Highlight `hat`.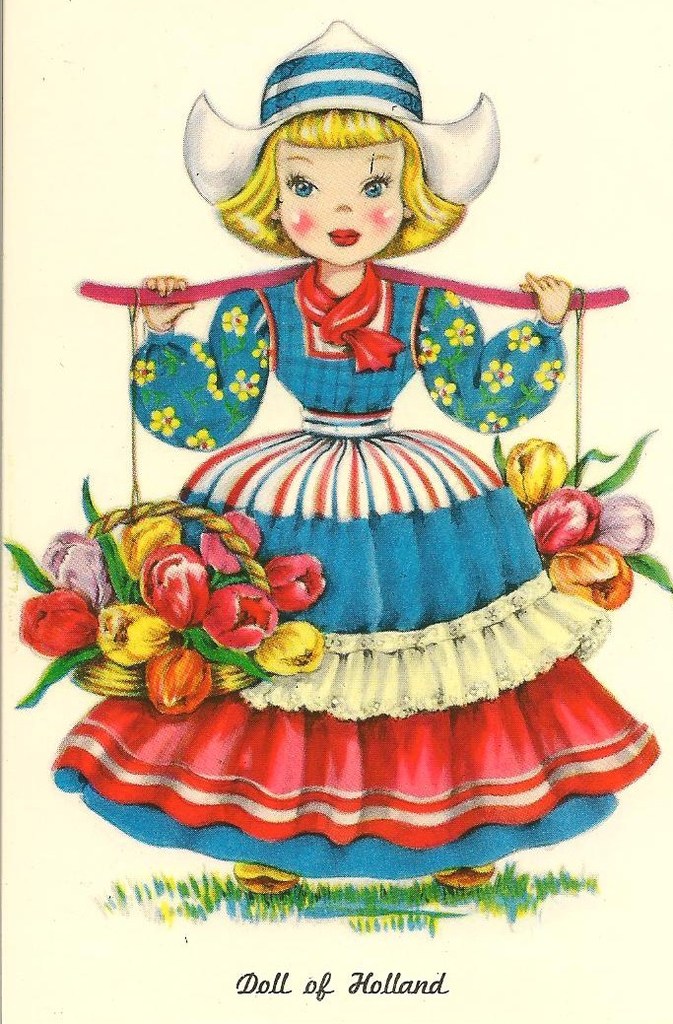
Highlighted region: detection(177, 18, 497, 207).
